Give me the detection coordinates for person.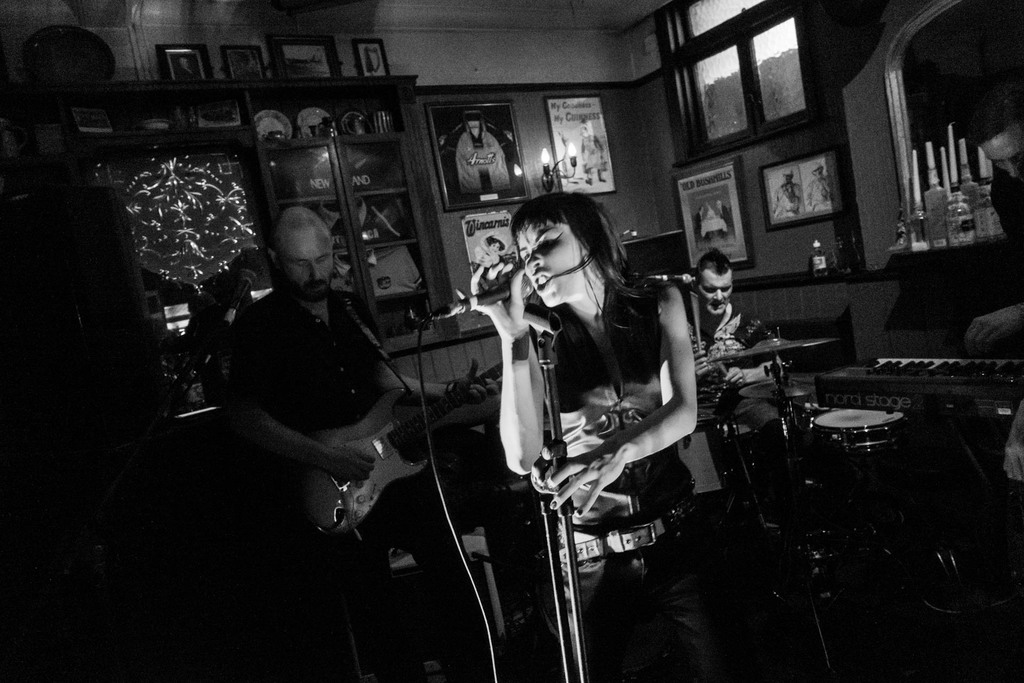
locate(684, 251, 785, 490).
